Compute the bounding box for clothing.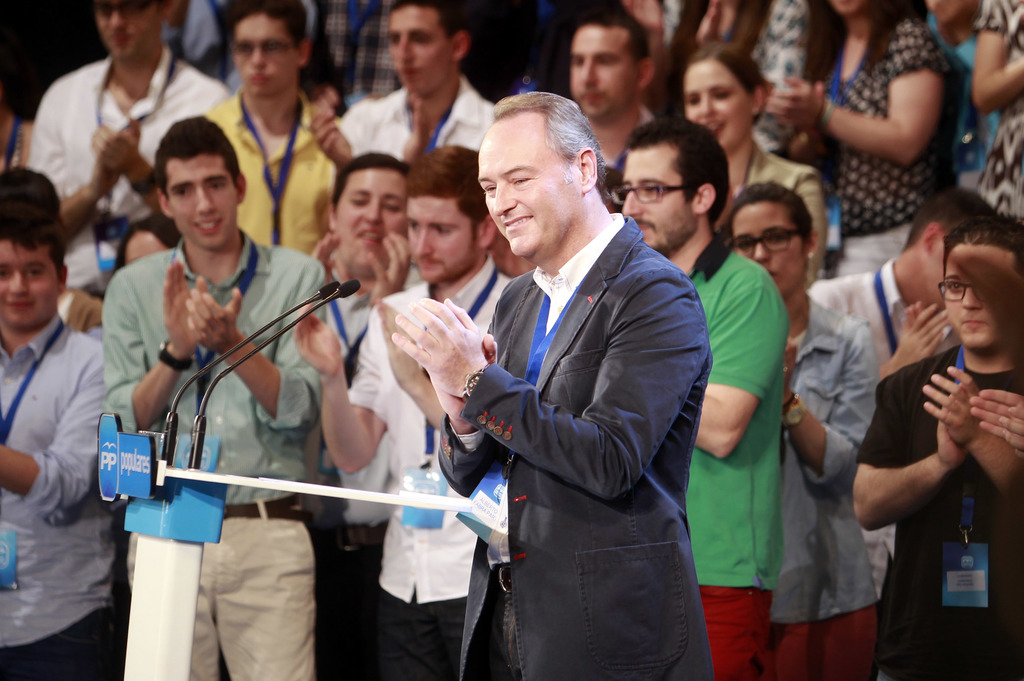
detection(33, 46, 218, 297).
